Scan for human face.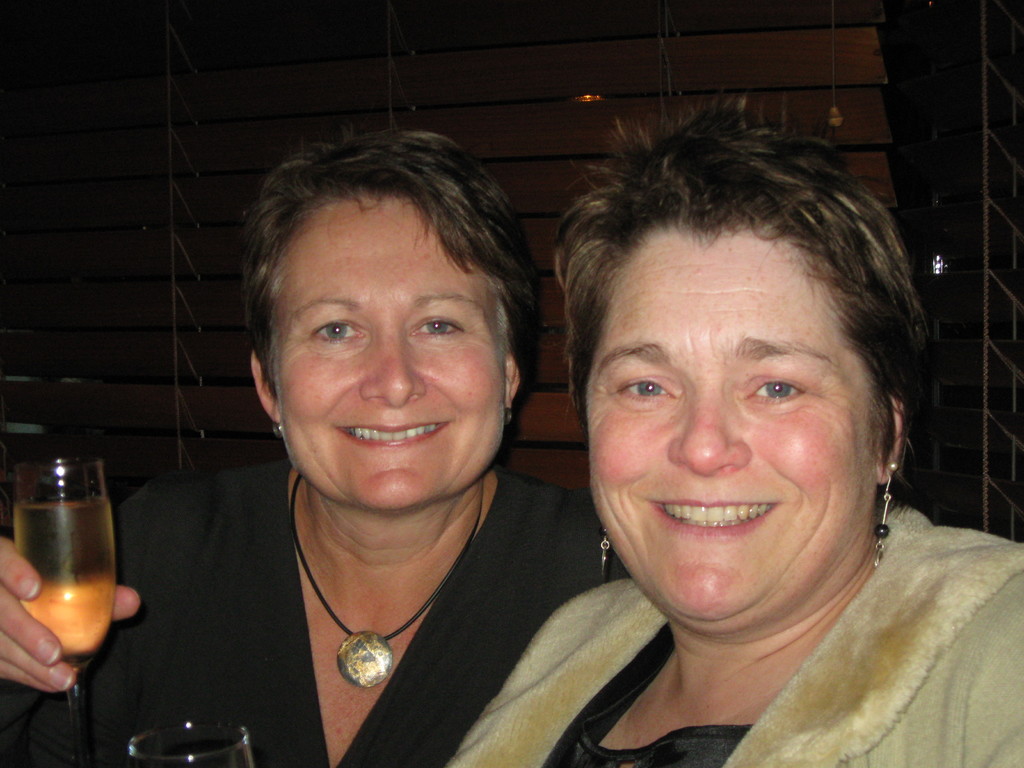
Scan result: bbox=(280, 183, 507, 512).
